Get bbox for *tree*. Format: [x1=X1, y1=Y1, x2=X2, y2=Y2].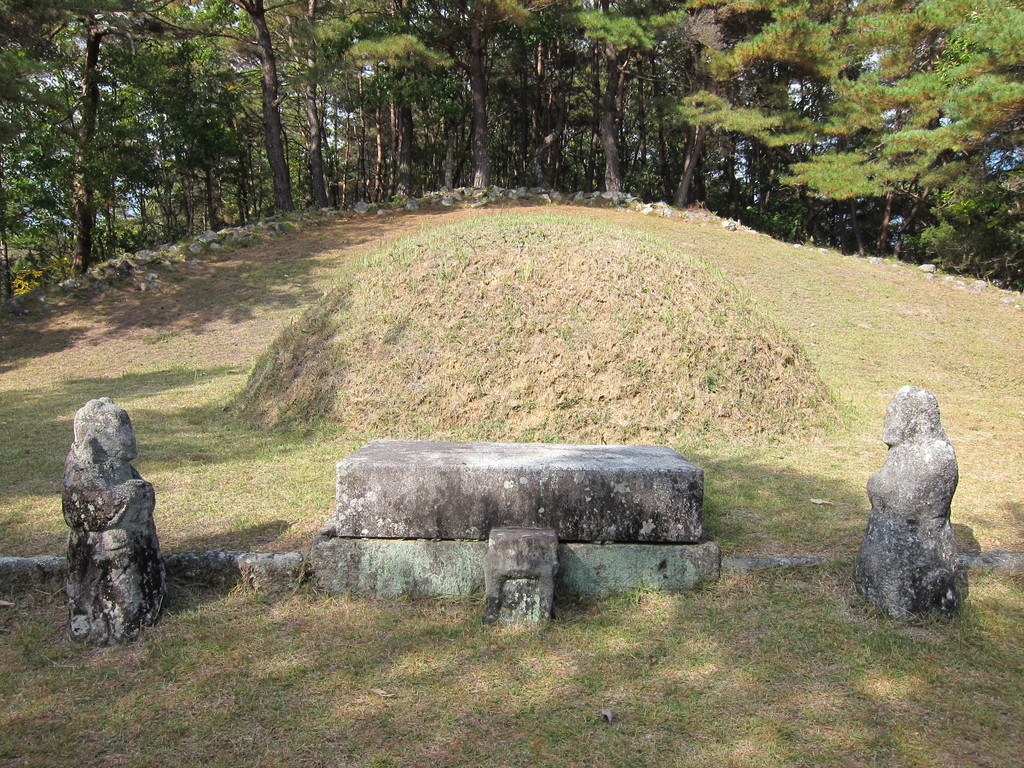
[x1=3, y1=1, x2=220, y2=270].
